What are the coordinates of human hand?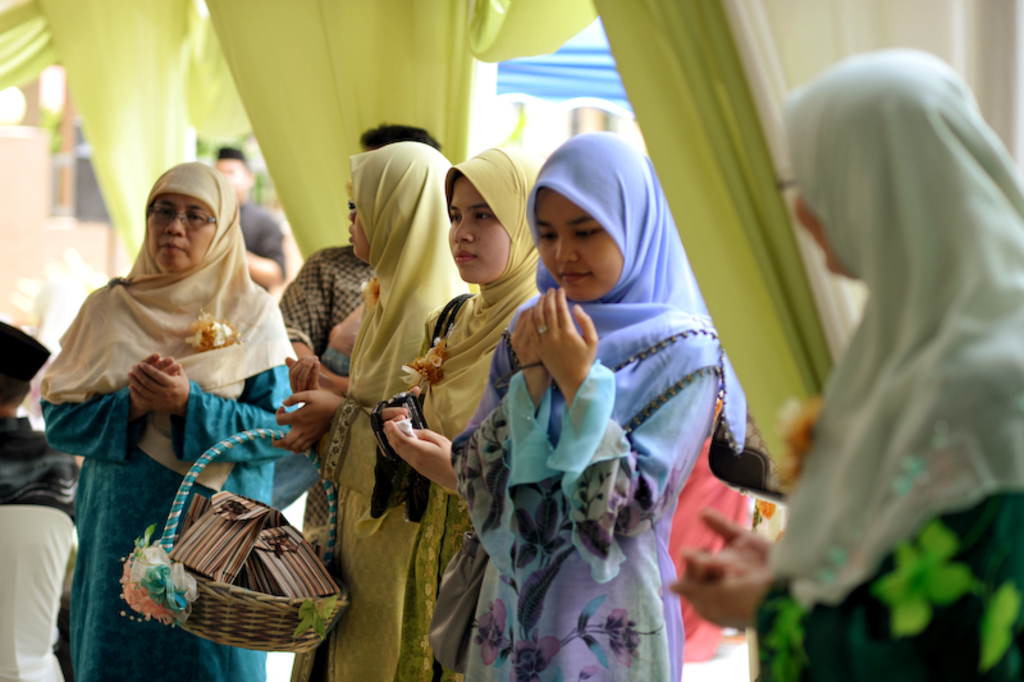
x1=383, y1=420, x2=457, y2=488.
